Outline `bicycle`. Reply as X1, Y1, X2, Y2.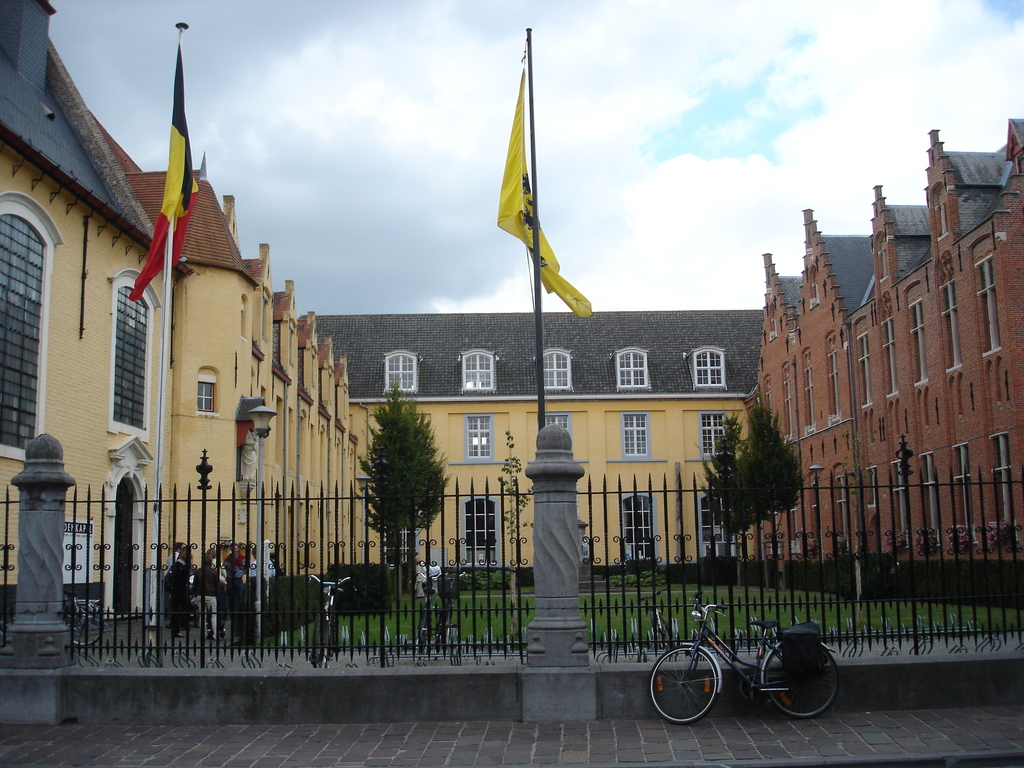
308, 572, 355, 665.
